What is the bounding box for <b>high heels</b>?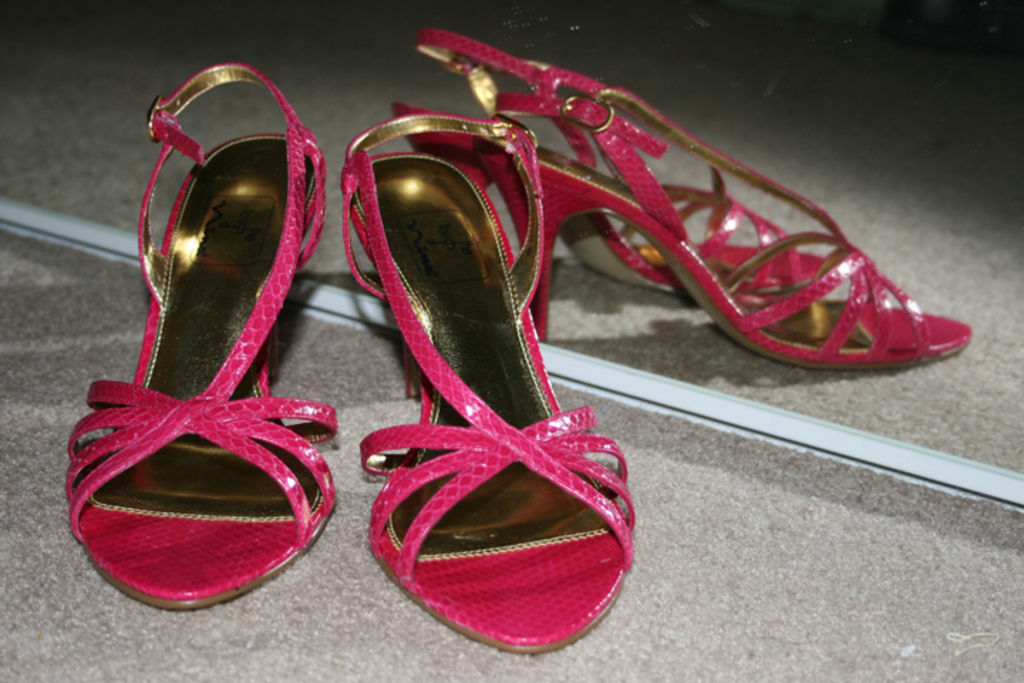
395:27:823:292.
